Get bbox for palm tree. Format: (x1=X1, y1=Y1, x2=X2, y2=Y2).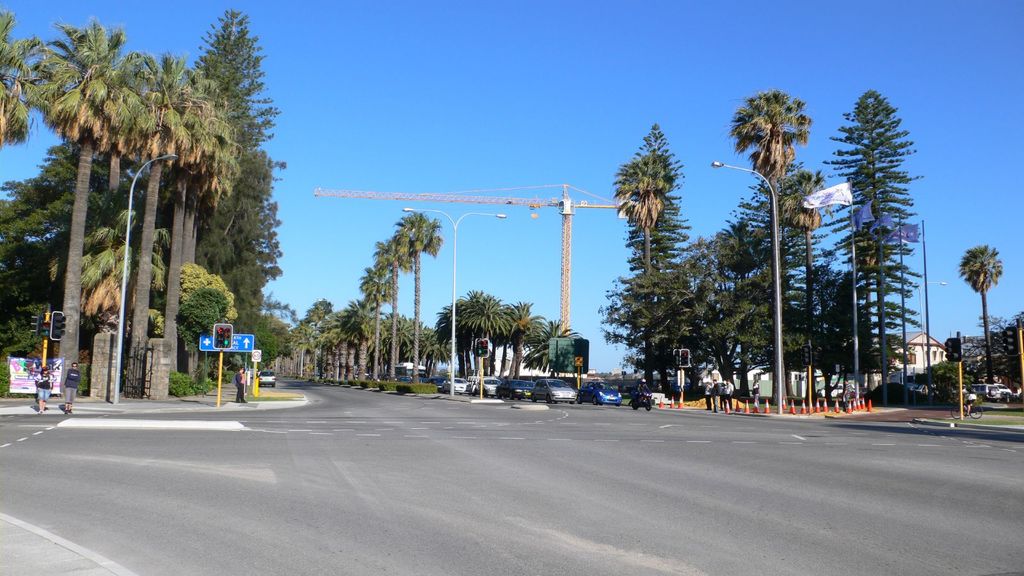
(x1=141, y1=74, x2=212, y2=348).
